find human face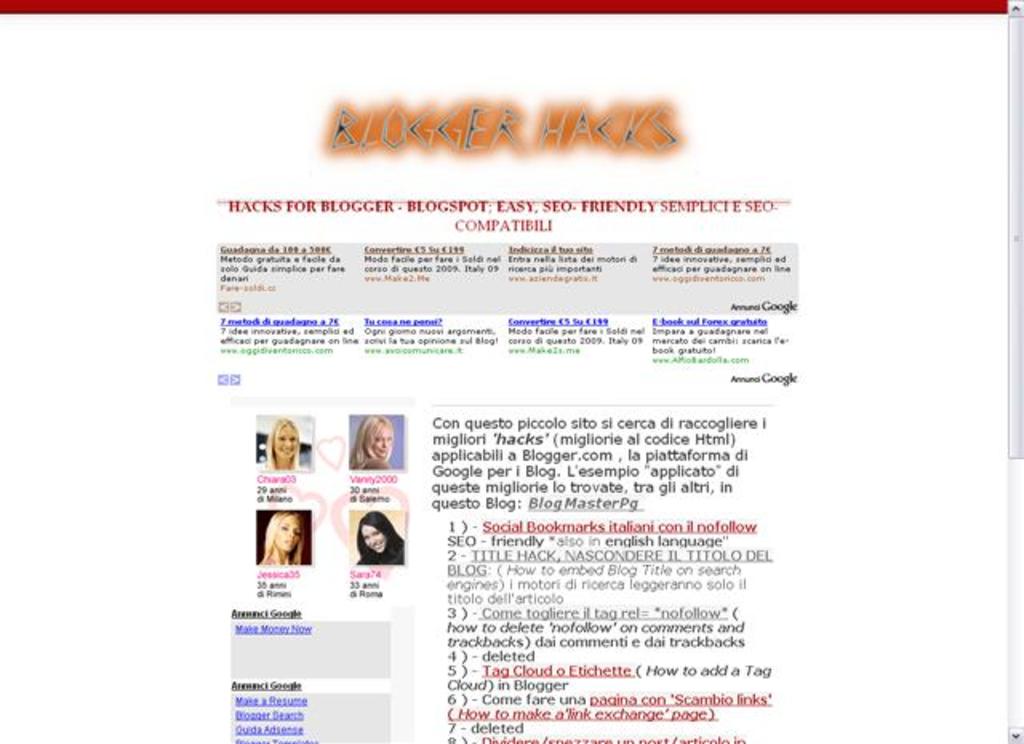
[275,515,299,554]
